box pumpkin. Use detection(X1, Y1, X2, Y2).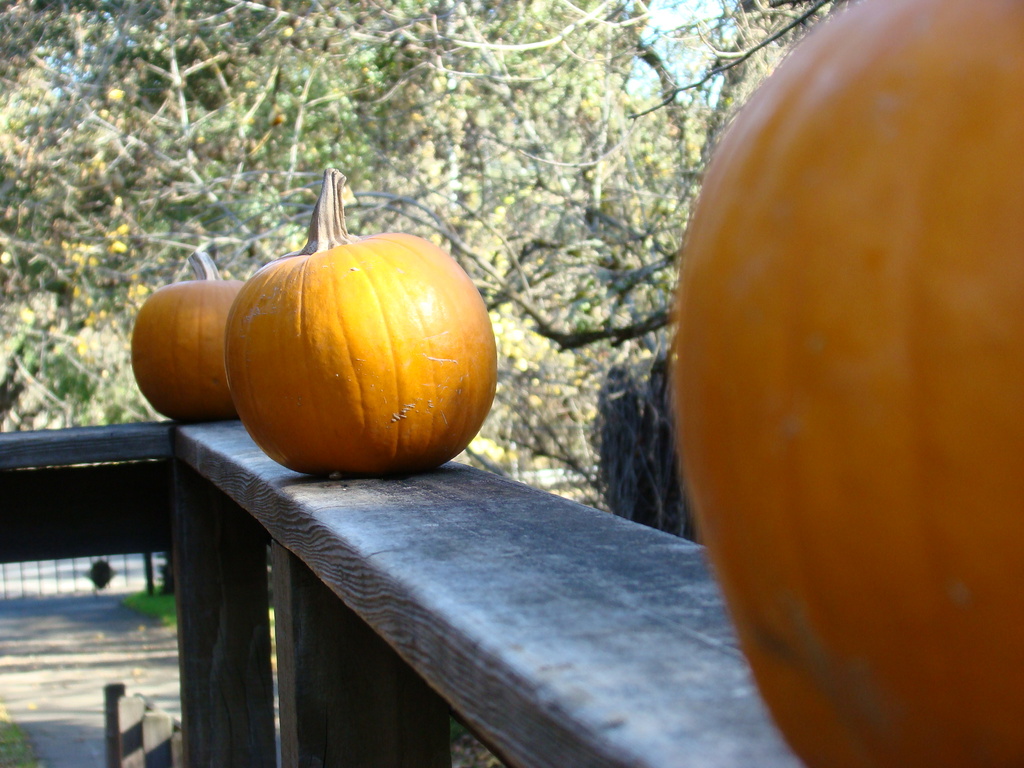
detection(219, 159, 499, 480).
